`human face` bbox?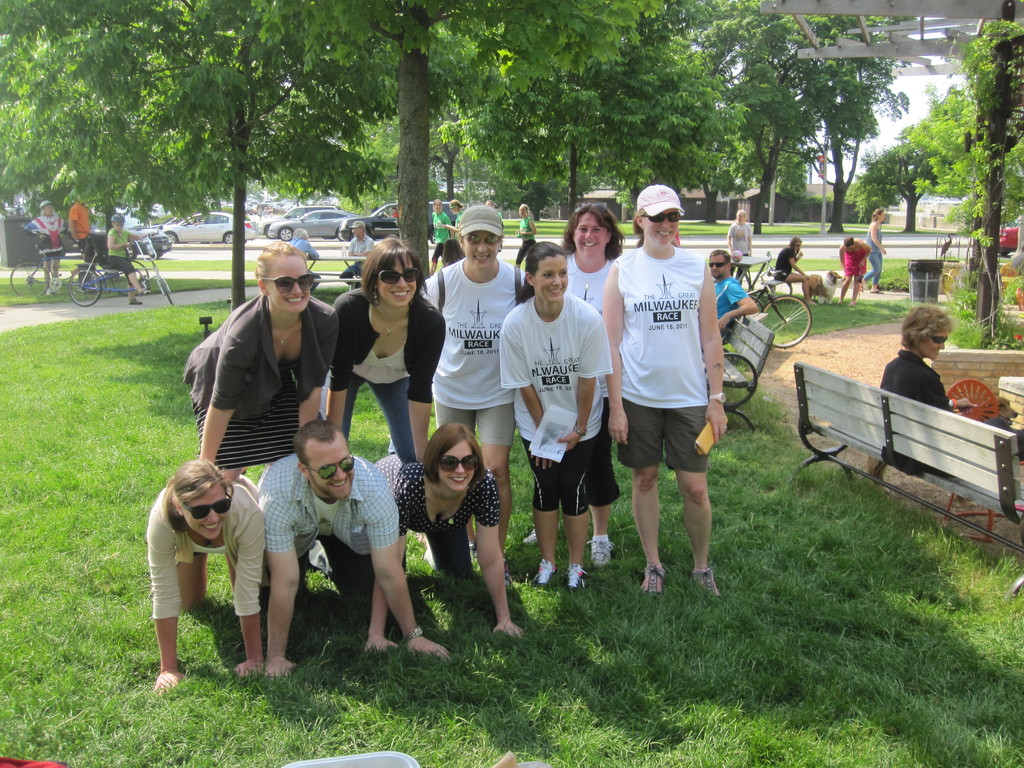
[463, 229, 499, 266]
